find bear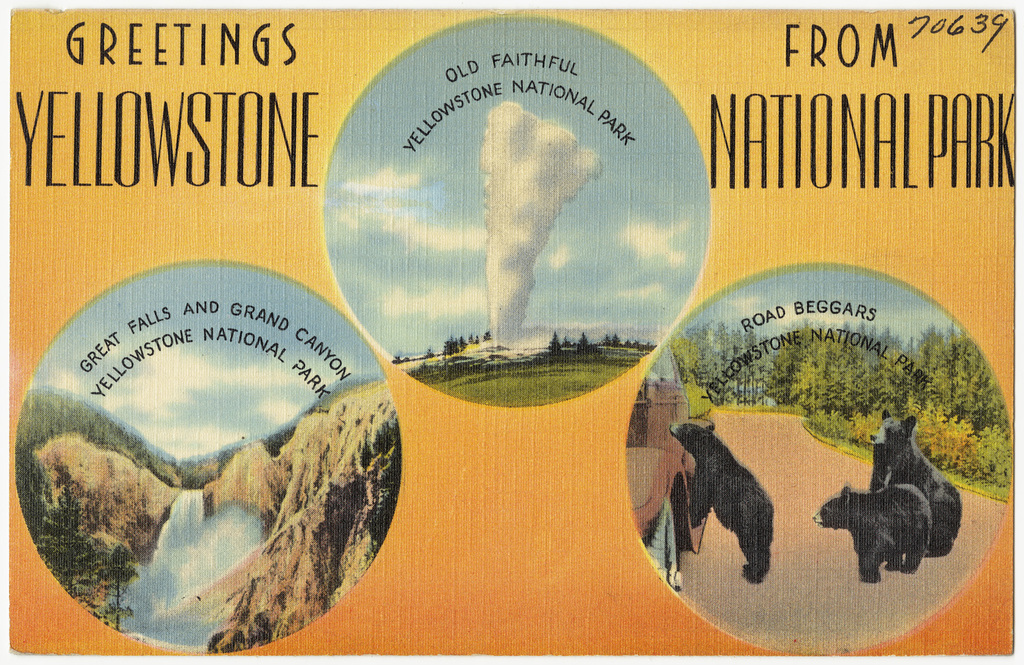
666,425,777,580
